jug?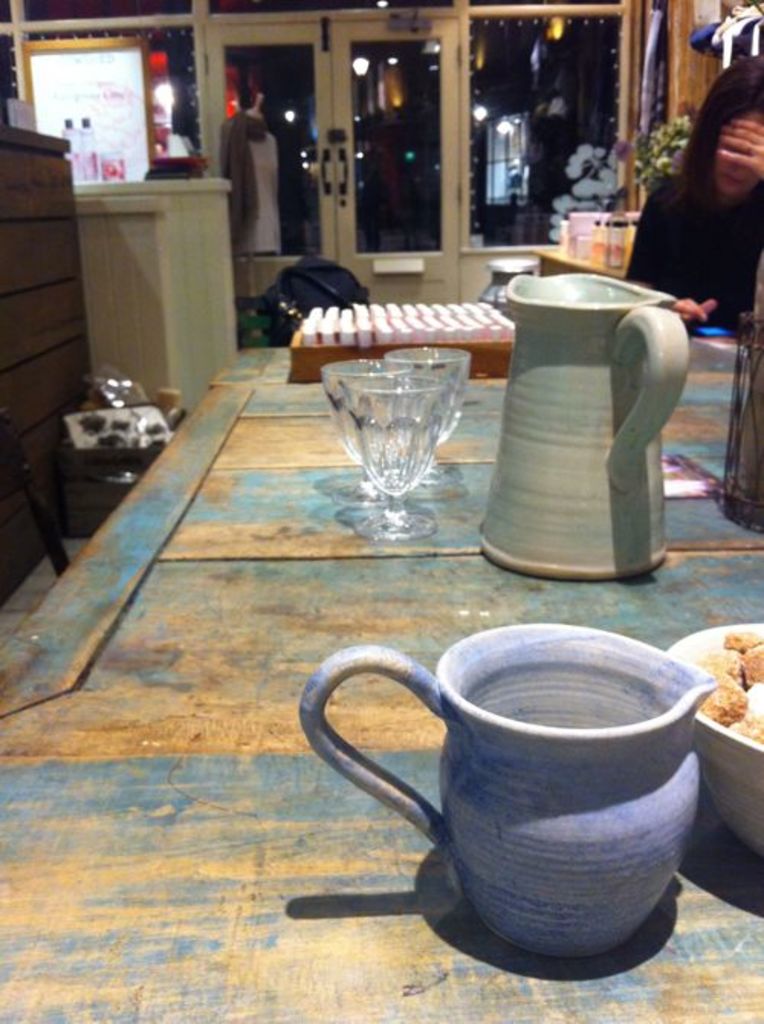
{"left": 474, "top": 251, "right": 692, "bottom": 588}
